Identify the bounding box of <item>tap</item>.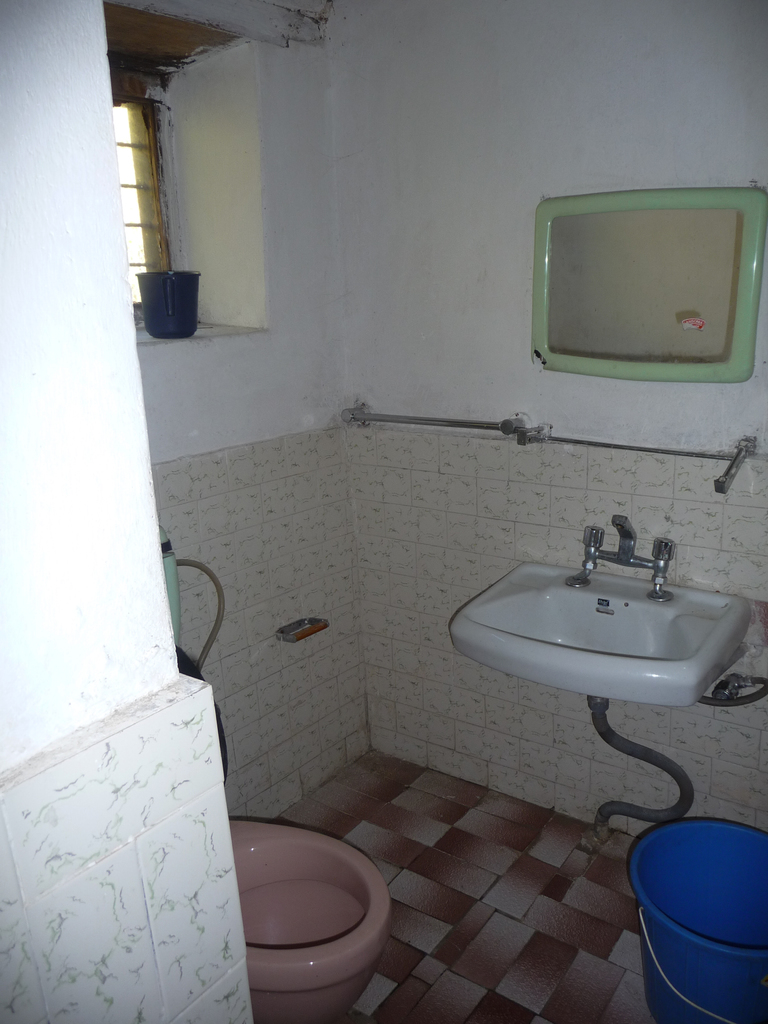
575,513,680,600.
